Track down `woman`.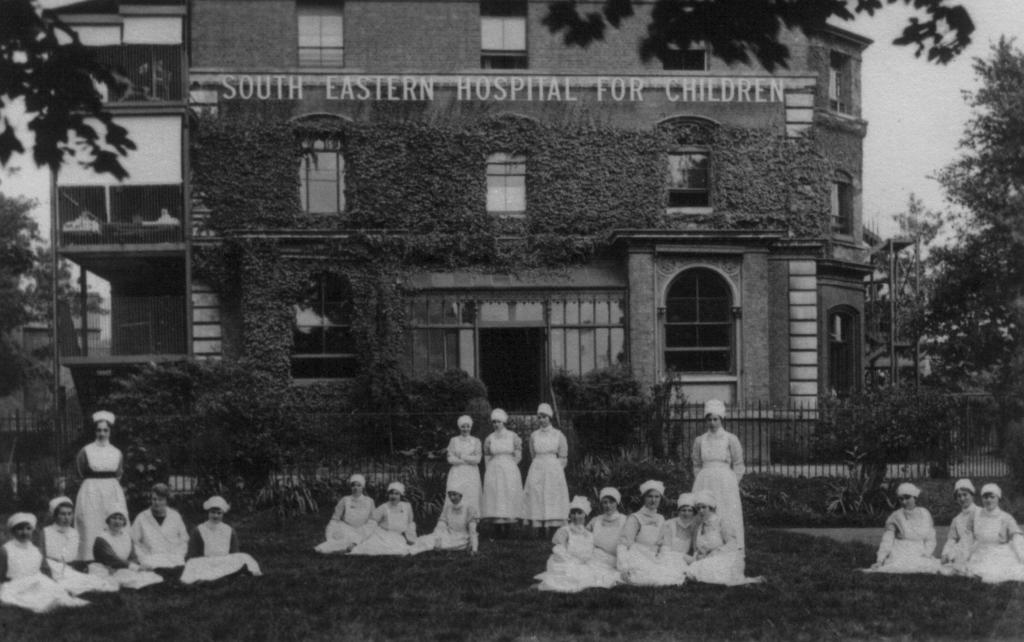
Tracked to 609,474,681,584.
